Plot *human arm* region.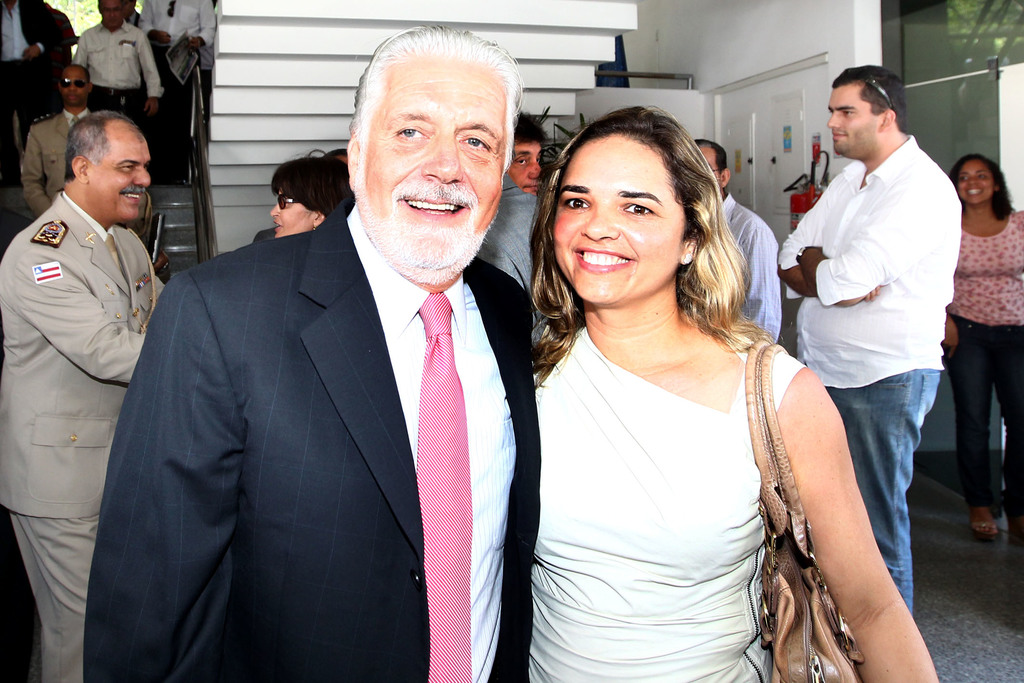
Plotted at [x1=68, y1=33, x2=94, y2=69].
